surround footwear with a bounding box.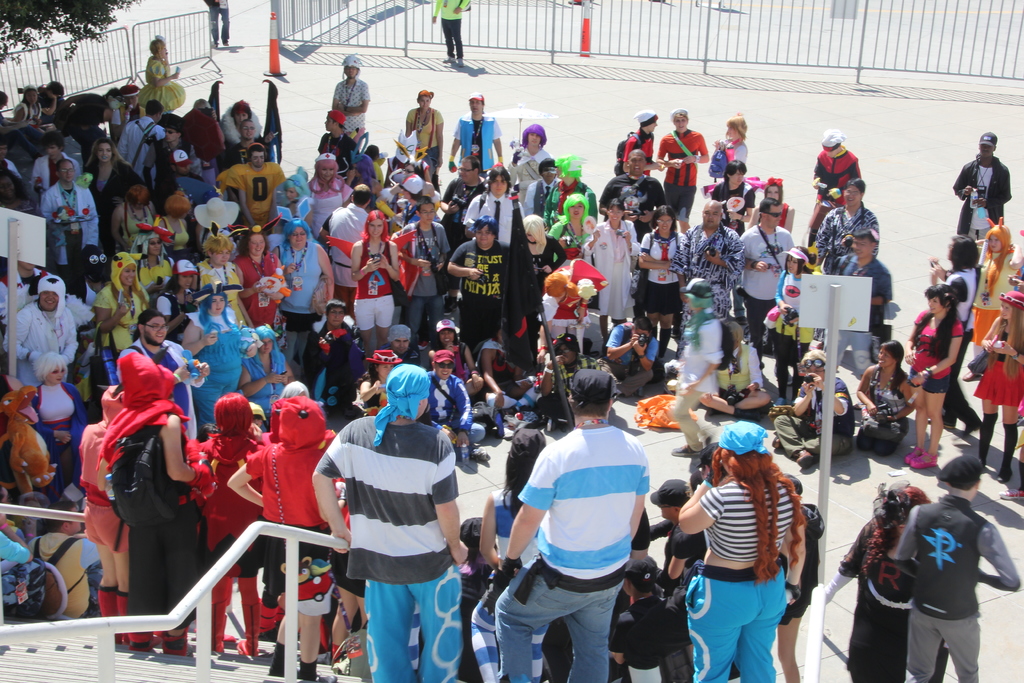
{"left": 547, "top": 416, "right": 557, "bottom": 431}.
